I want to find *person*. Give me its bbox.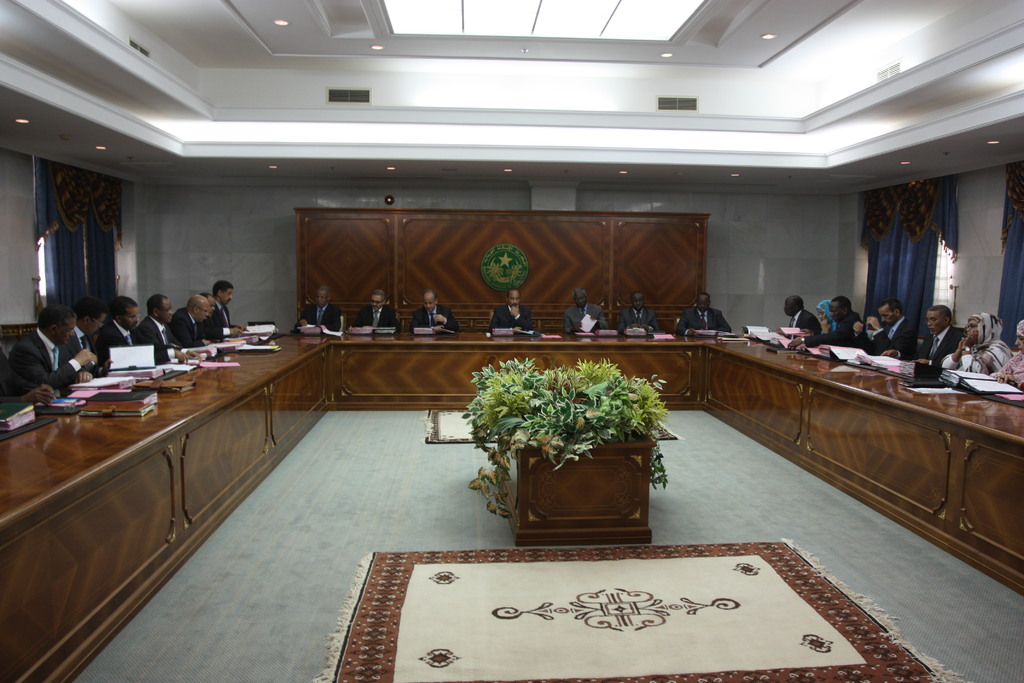
rect(407, 293, 465, 331).
